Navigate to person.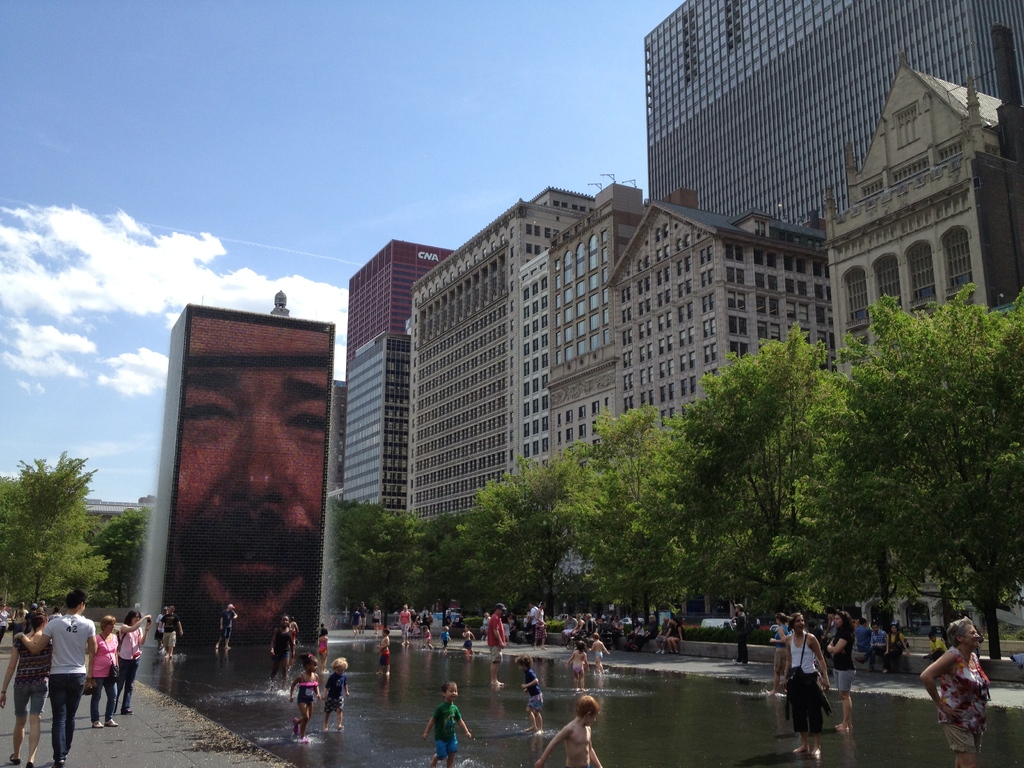
Navigation target: bbox=(320, 655, 349, 737).
